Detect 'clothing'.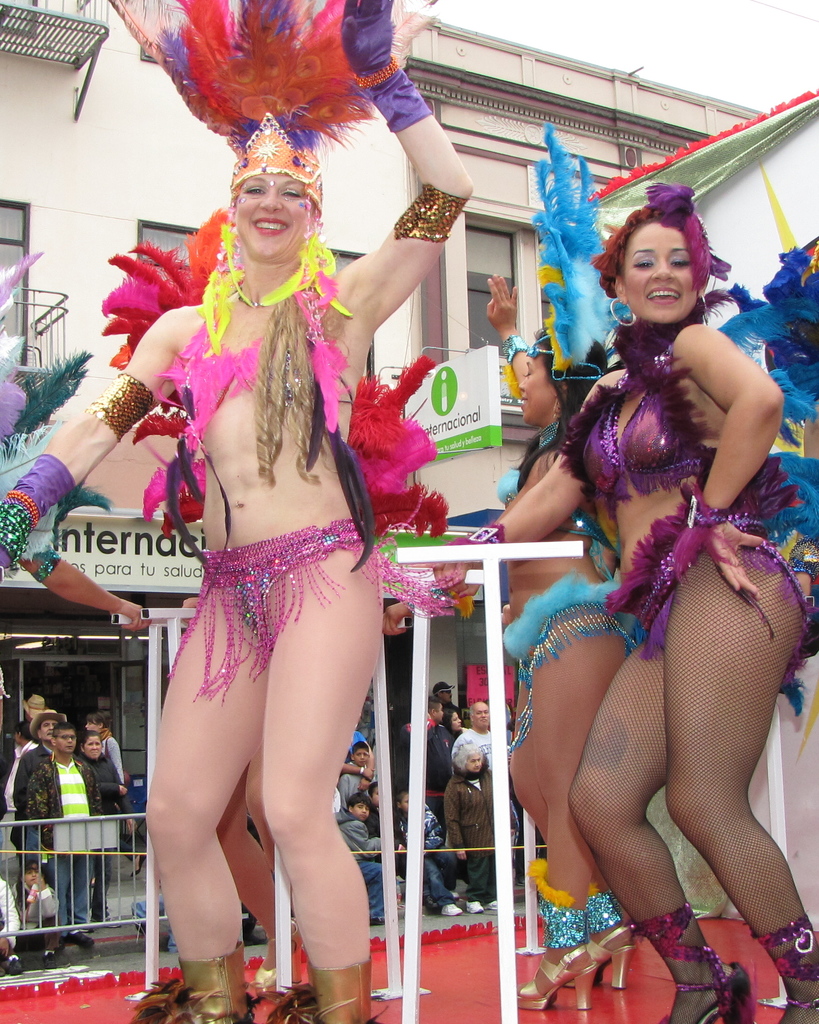
Detected at {"x1": 499, "y1": 422, "x2": 641, "y2": 756}.
